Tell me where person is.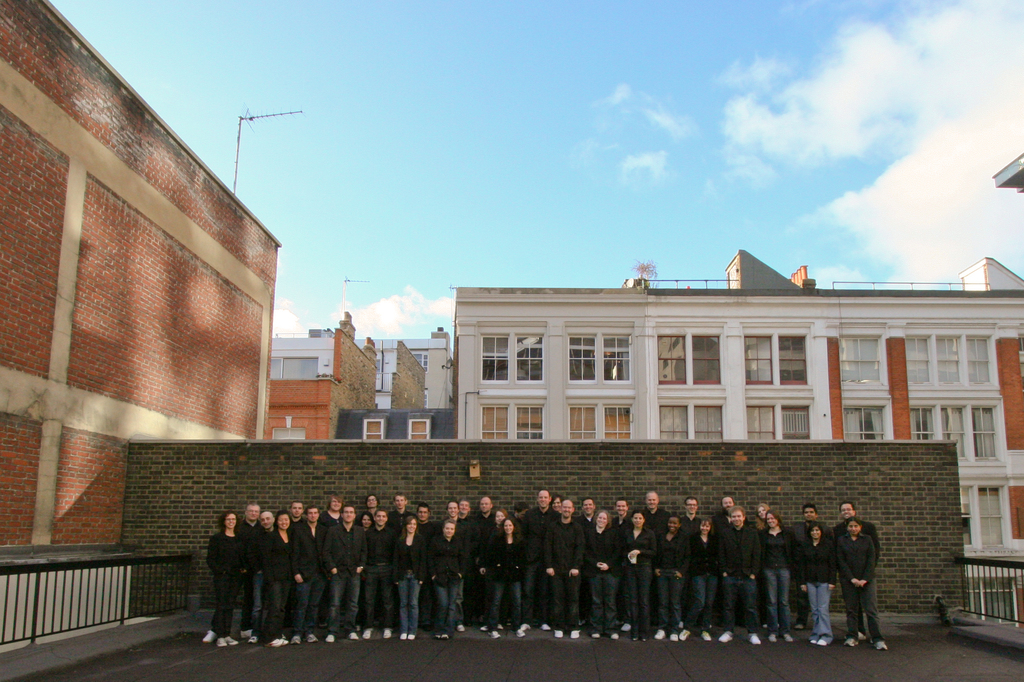
person is at (582, 512, 614, 641).
